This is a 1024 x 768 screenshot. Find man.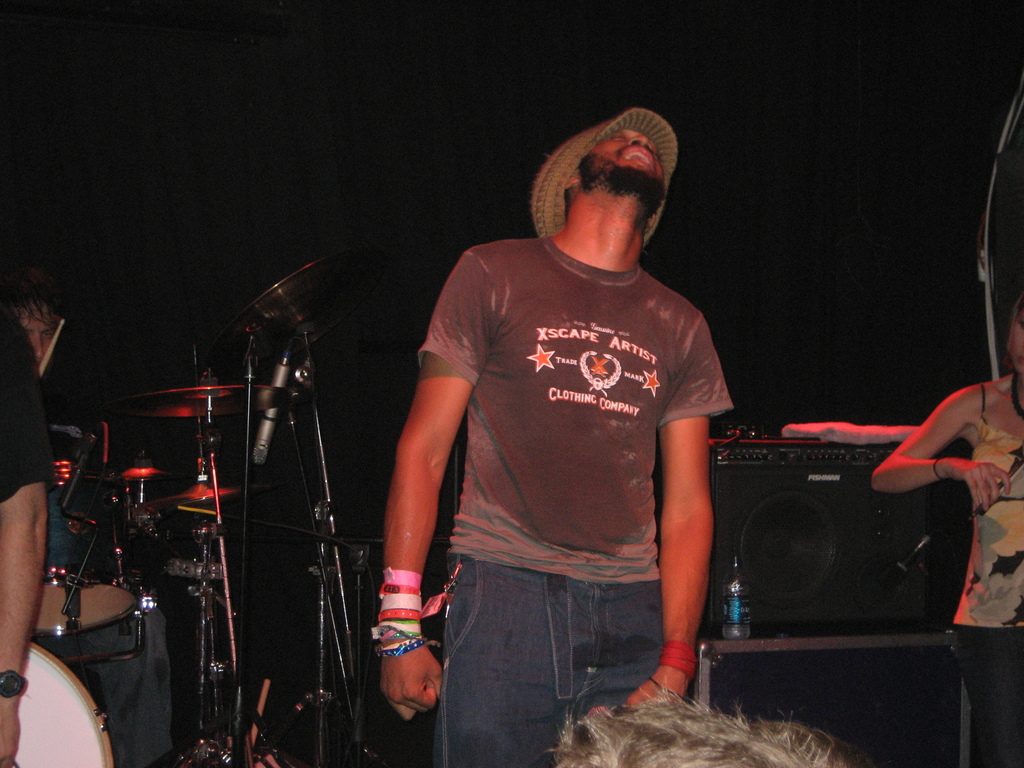
Bounding box: BBox(0, 259, 181, 767).
